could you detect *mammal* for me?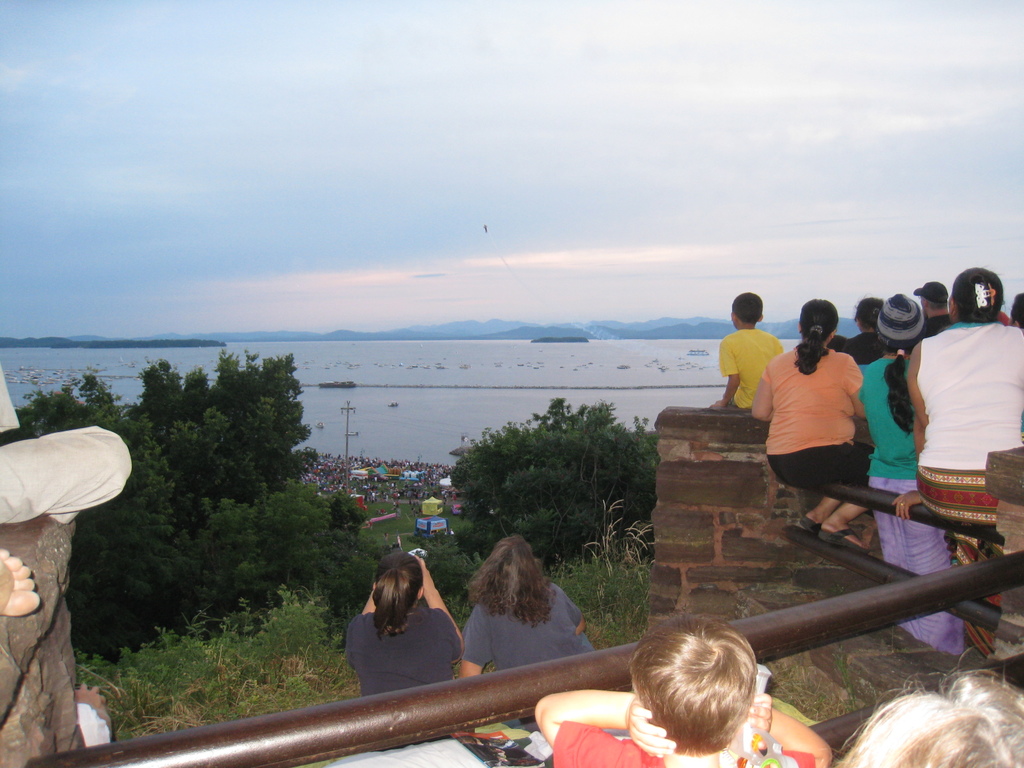
Detection result: bbox=(530, 614, 840, 767).
